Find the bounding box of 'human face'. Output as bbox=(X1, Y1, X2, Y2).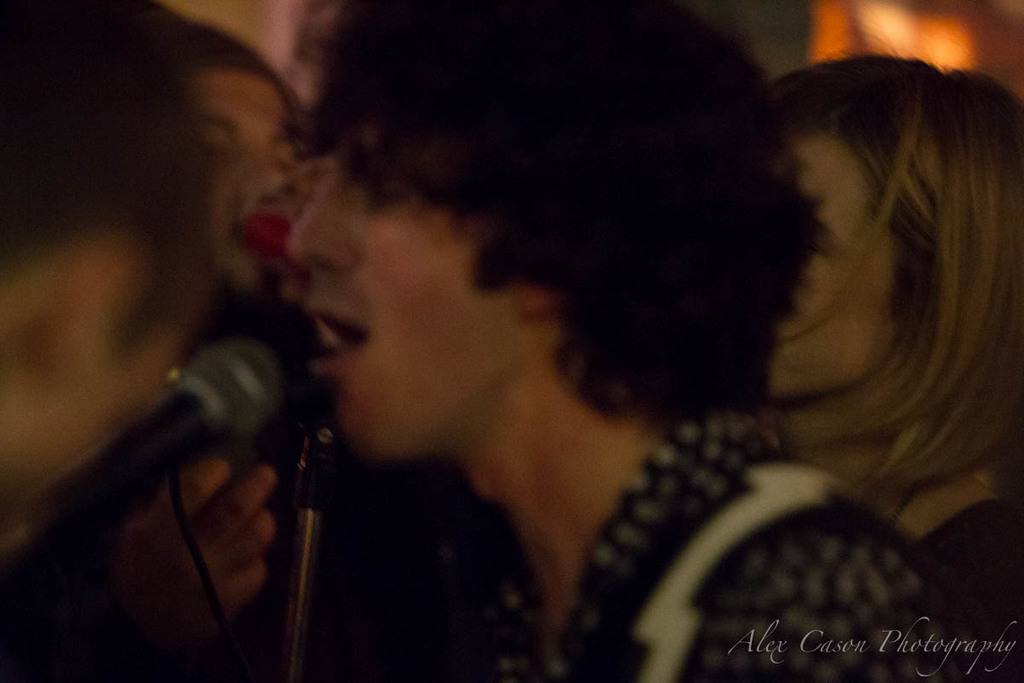
bbox=(769, 134, 899, 401).
